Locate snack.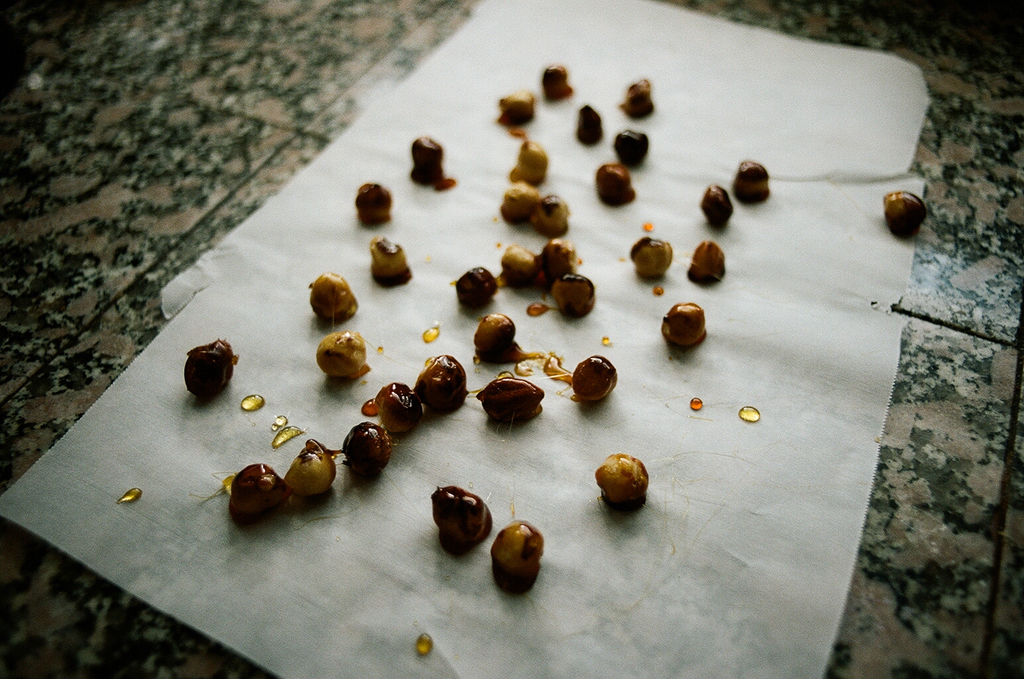
Bounding box: x1=663 y1=303 x2=705 y2=346.
